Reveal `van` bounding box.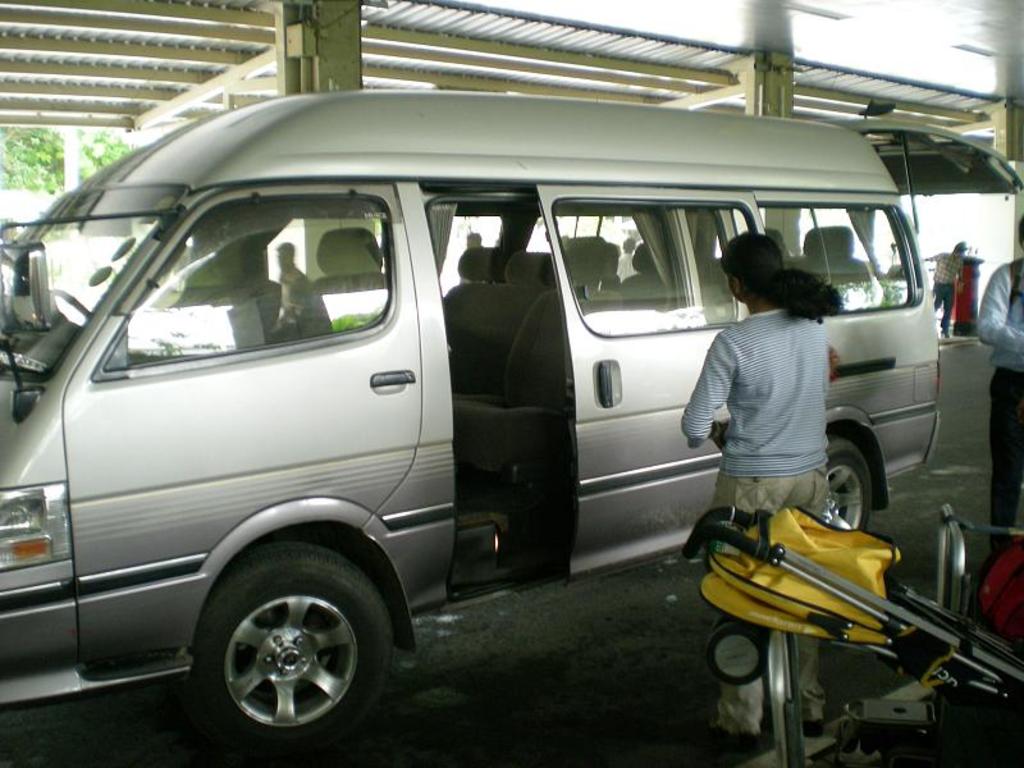
Revealed: [0, 101, 1023, 760].
